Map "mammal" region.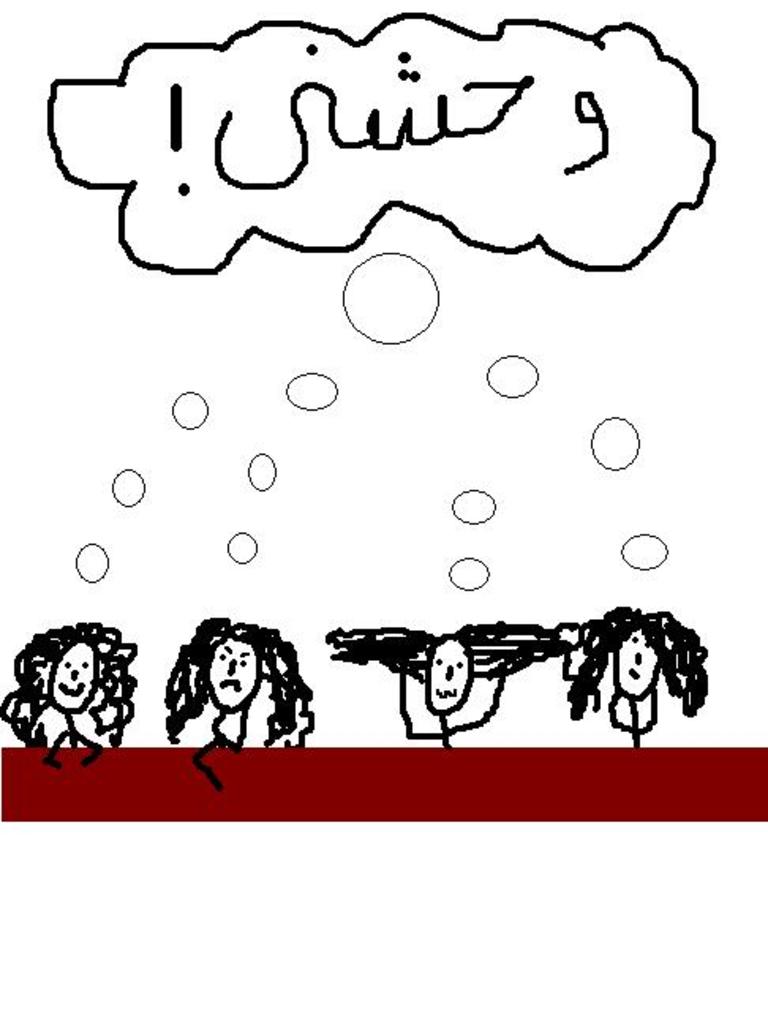
Mapped to detection(166, 615, 314, 793).
